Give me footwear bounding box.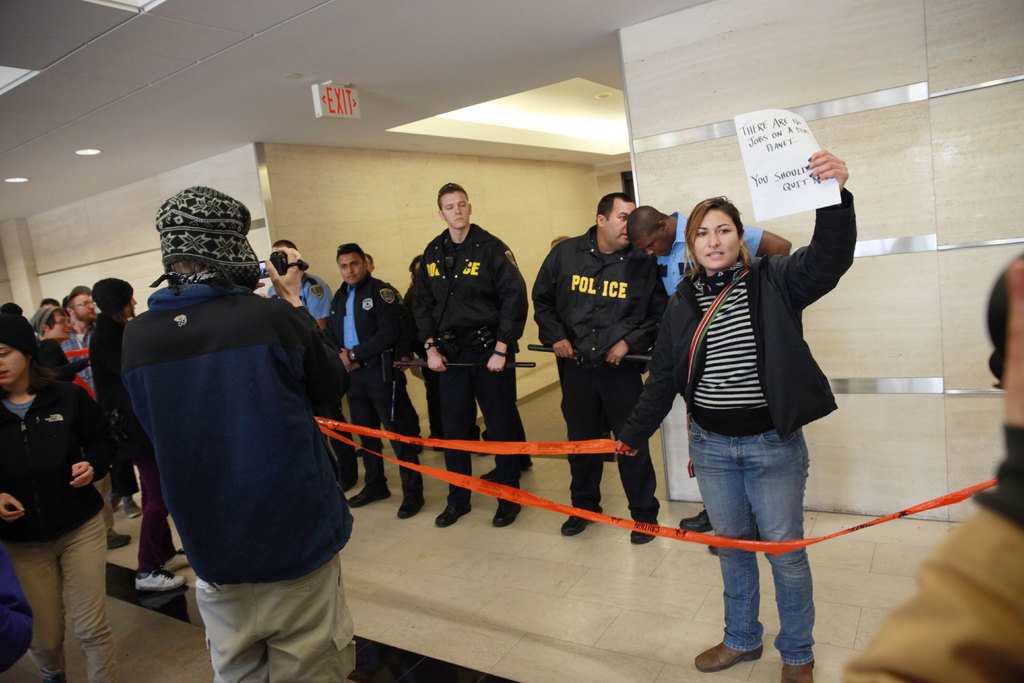
pyautogui.locateOnScreen(560, 508, 604, 532).
